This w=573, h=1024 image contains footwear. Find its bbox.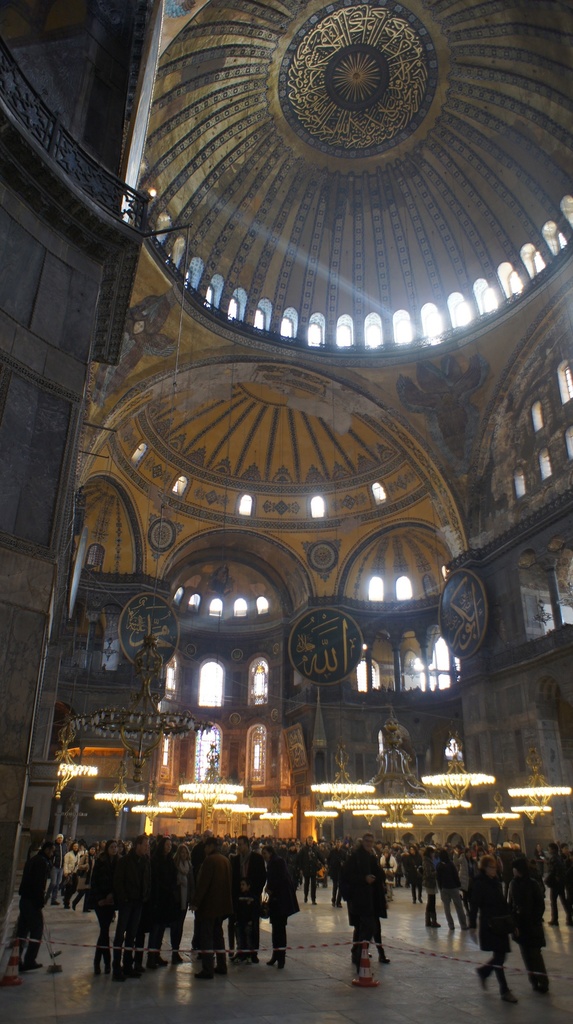
x1=195 y1=970 x2=213 y2=979.
